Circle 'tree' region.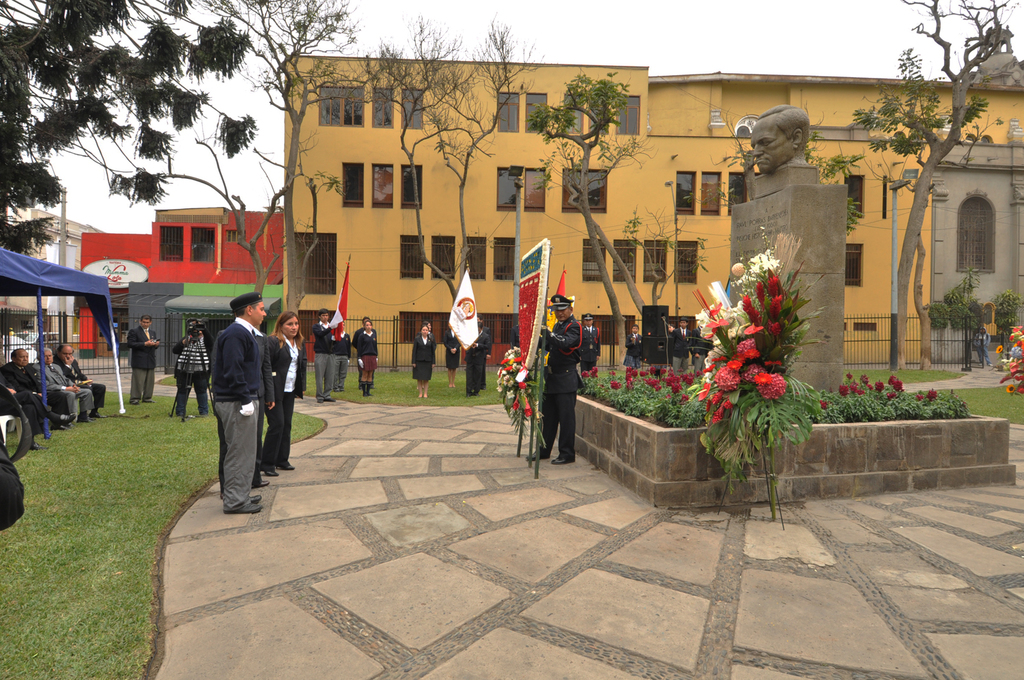
Region: l=534, t=72, r=715, b=361.
